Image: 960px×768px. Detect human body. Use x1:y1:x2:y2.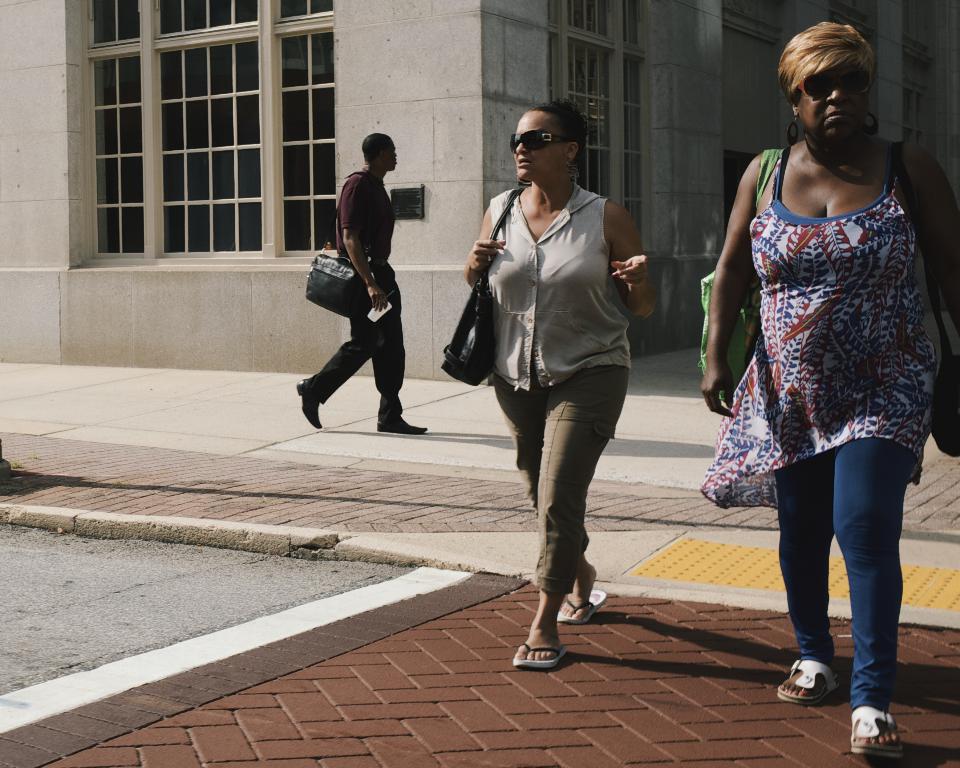
286:128:421:443.
